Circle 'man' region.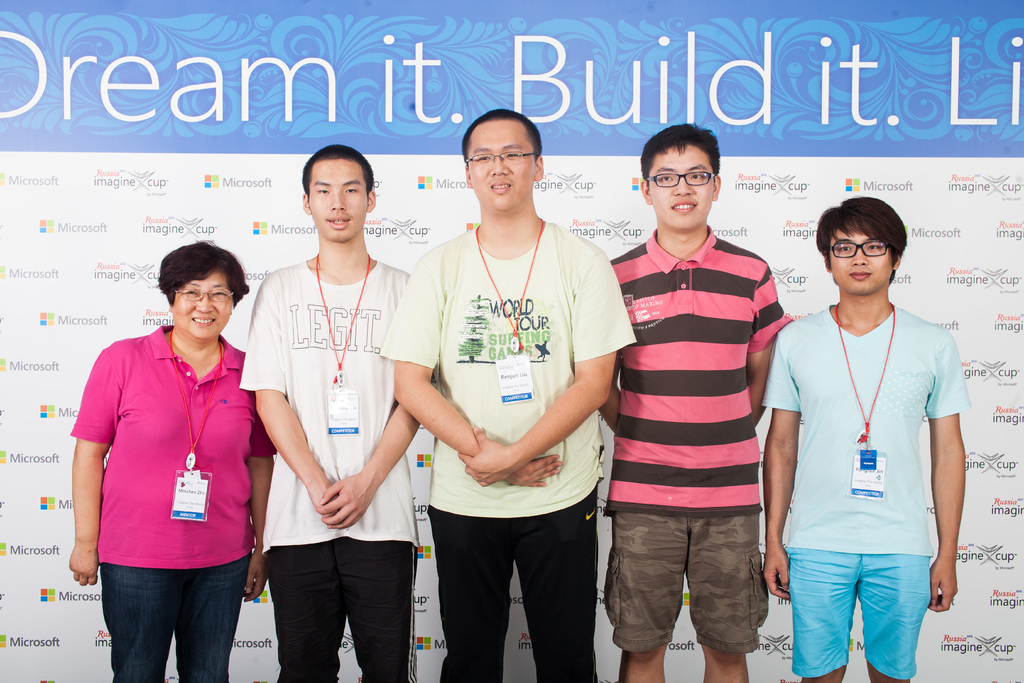
Region: 596:123:792:682.
